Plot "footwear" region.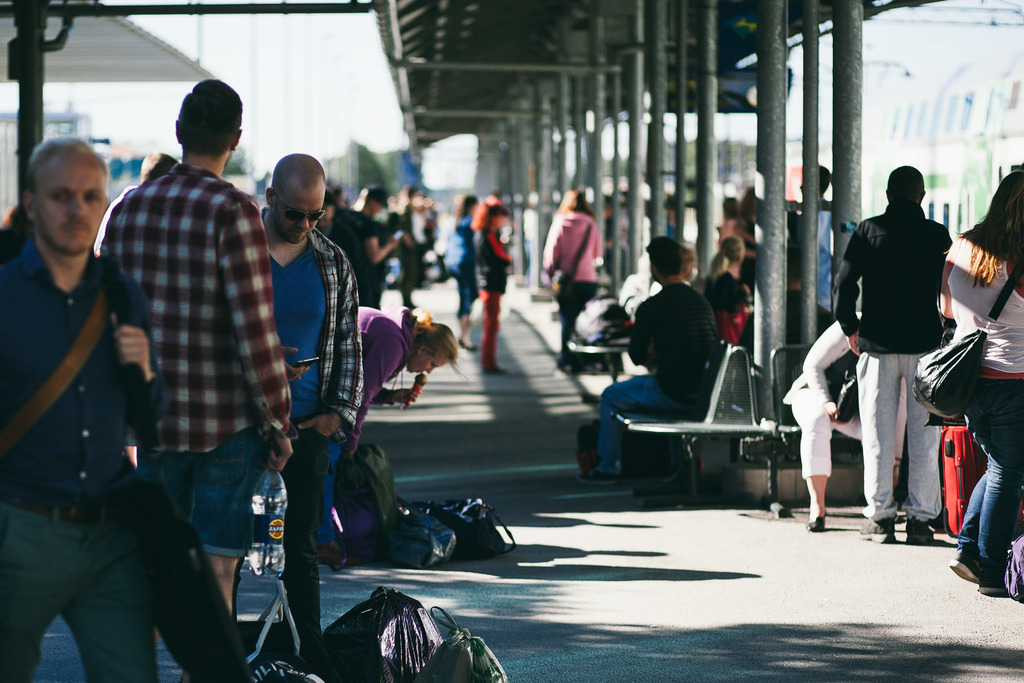
Plotted at {"x1": 576, "y1": 468, "x2": 616, "y2": 486}.
